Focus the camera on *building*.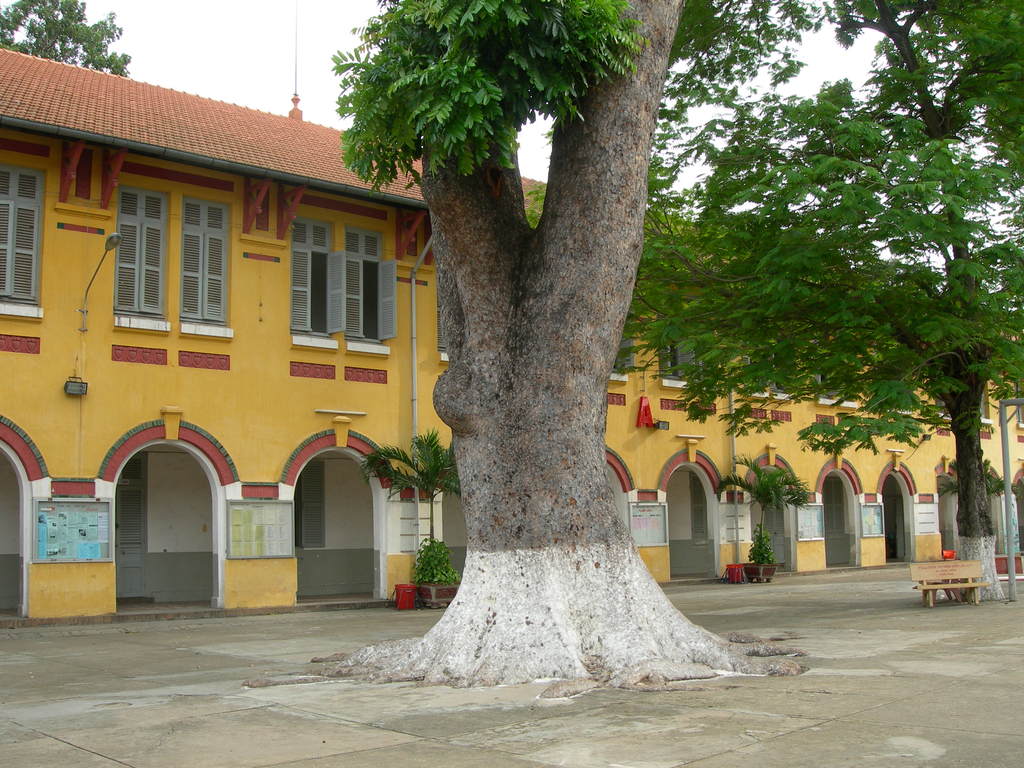
Focus region: select_region(0, 48, 1021, 625).
